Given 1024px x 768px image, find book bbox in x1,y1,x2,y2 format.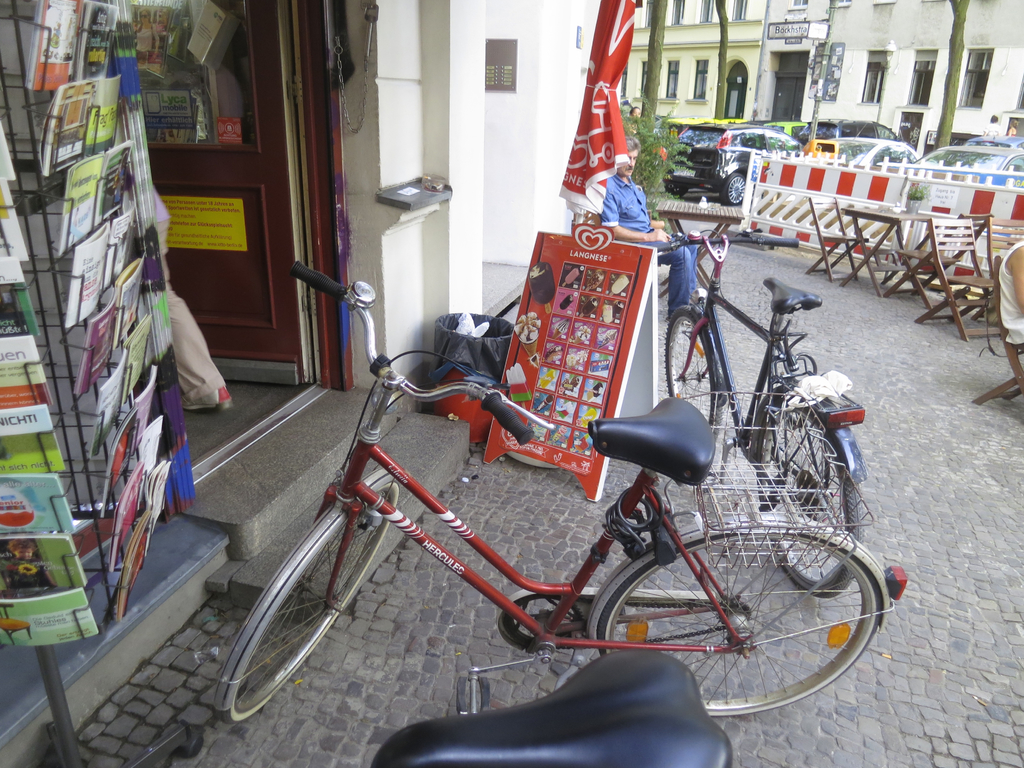
0,256,39,331.
